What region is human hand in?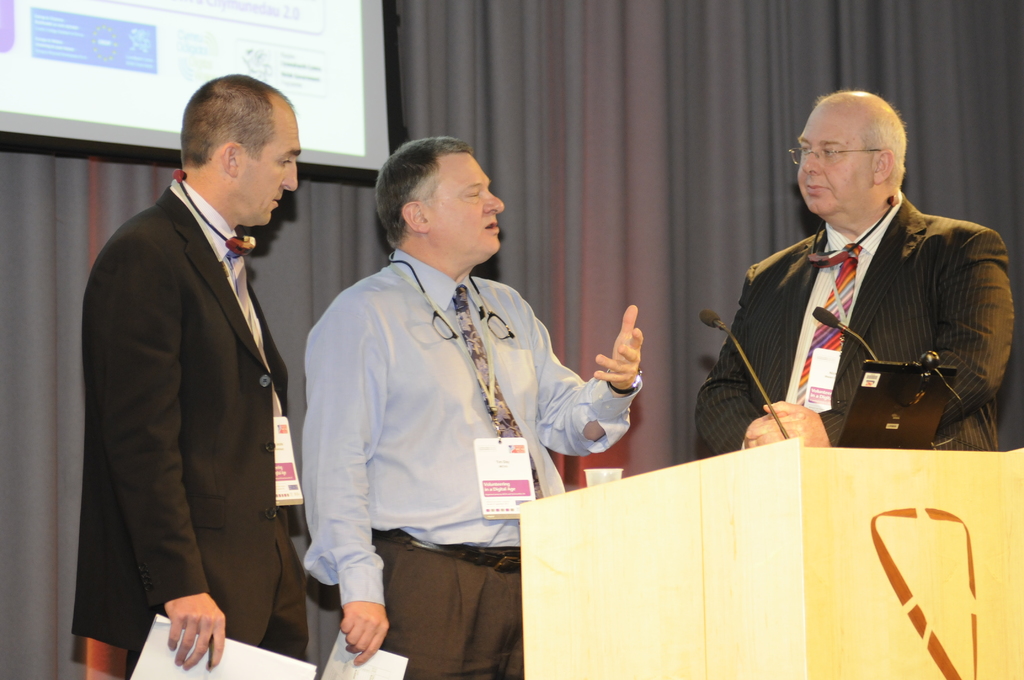
bbox=[744, 409, 791, 446].
